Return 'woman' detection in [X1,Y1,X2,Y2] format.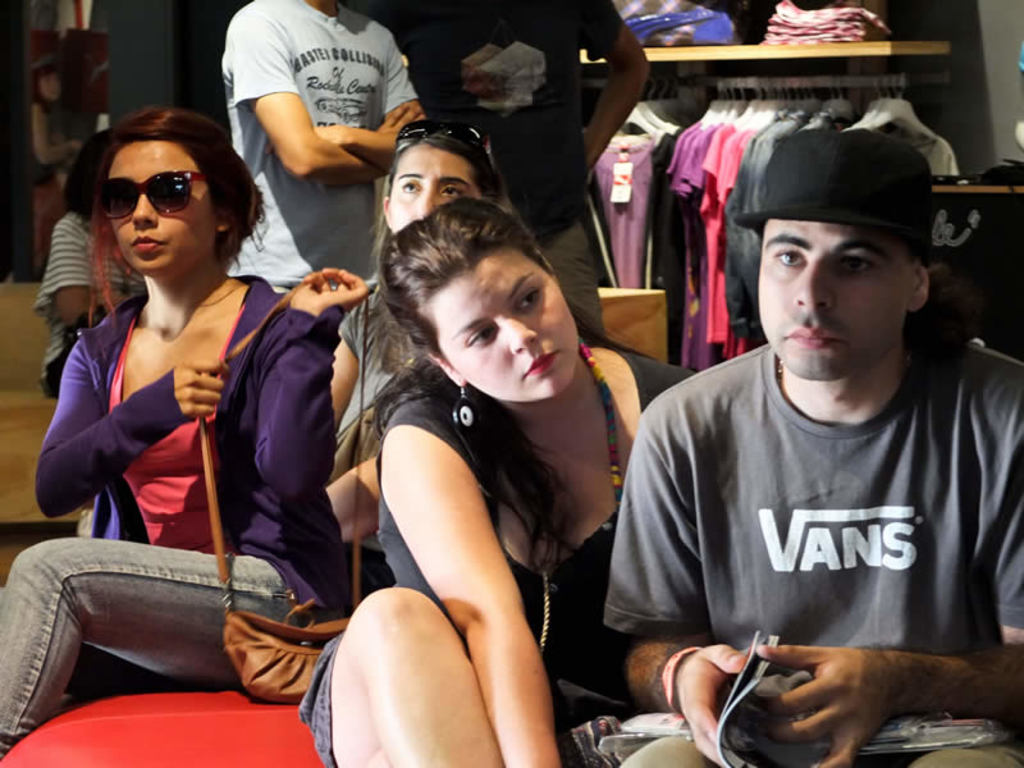
[301,204,689,767].
